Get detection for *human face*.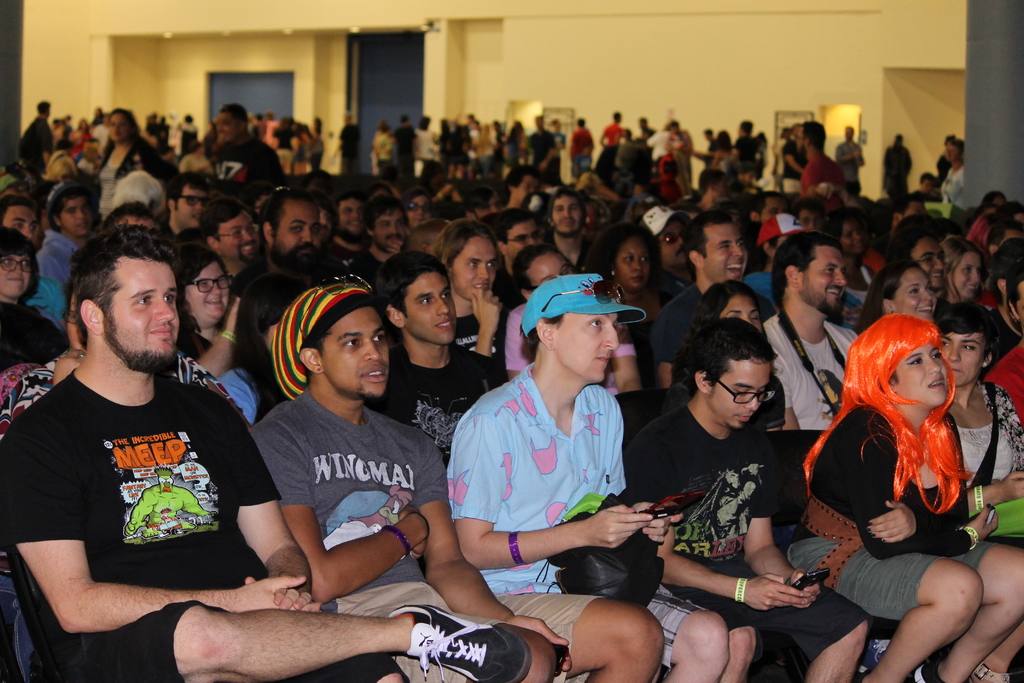
Detection: region(701, 224, 745, 284).
